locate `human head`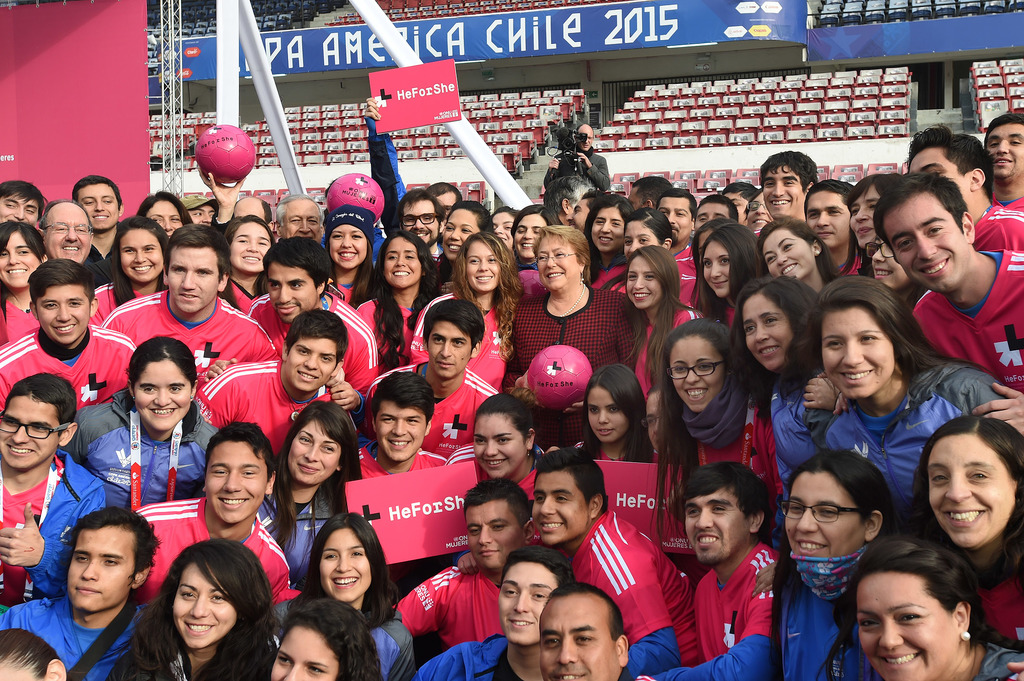
<region>468, 399, 538, 487</region>
